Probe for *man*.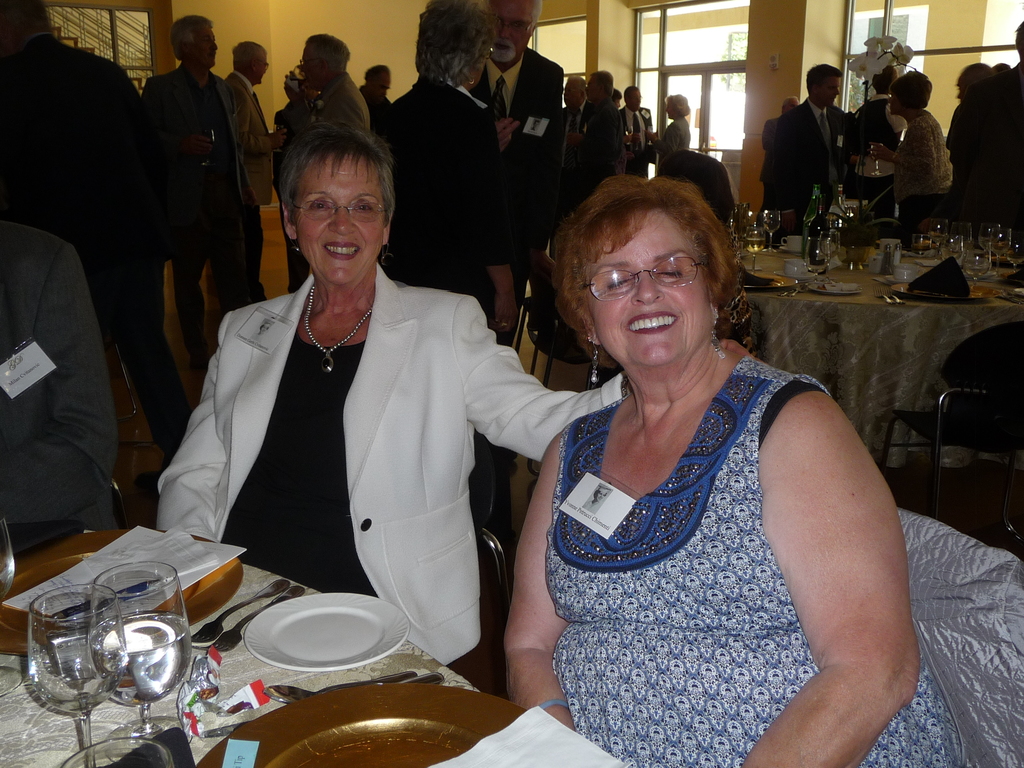
Probe result: crop(619, 84, 656, 180).
